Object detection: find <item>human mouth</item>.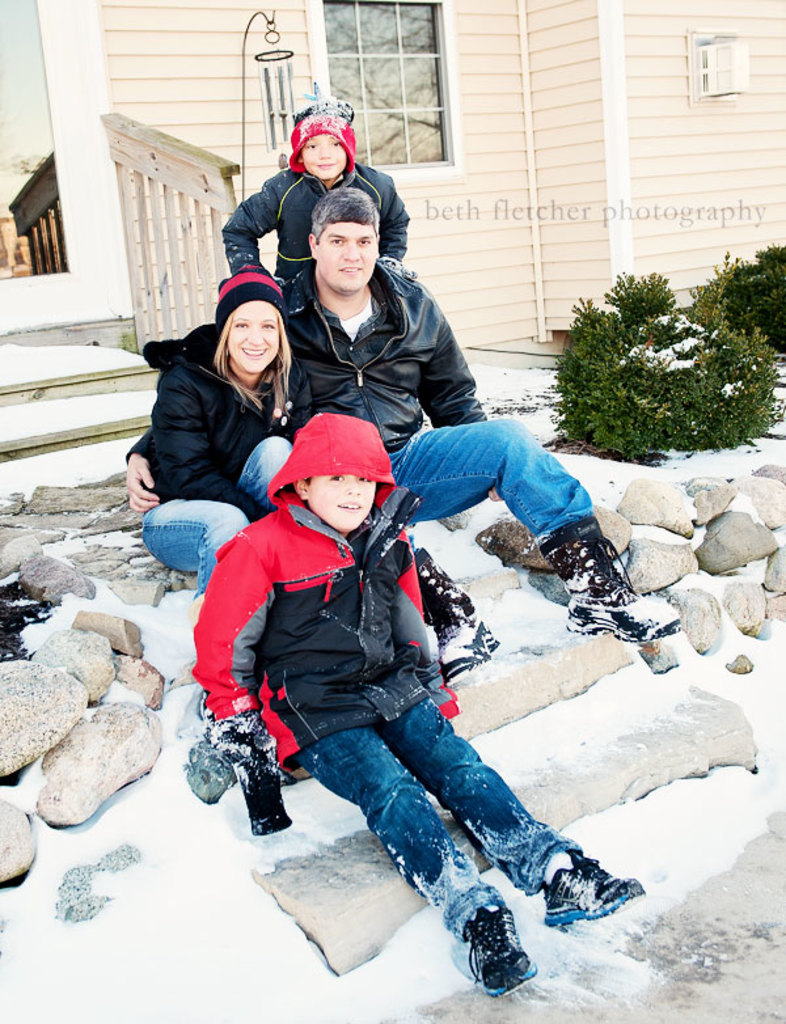
(left=342, top=261, right=360, bottom=282).
